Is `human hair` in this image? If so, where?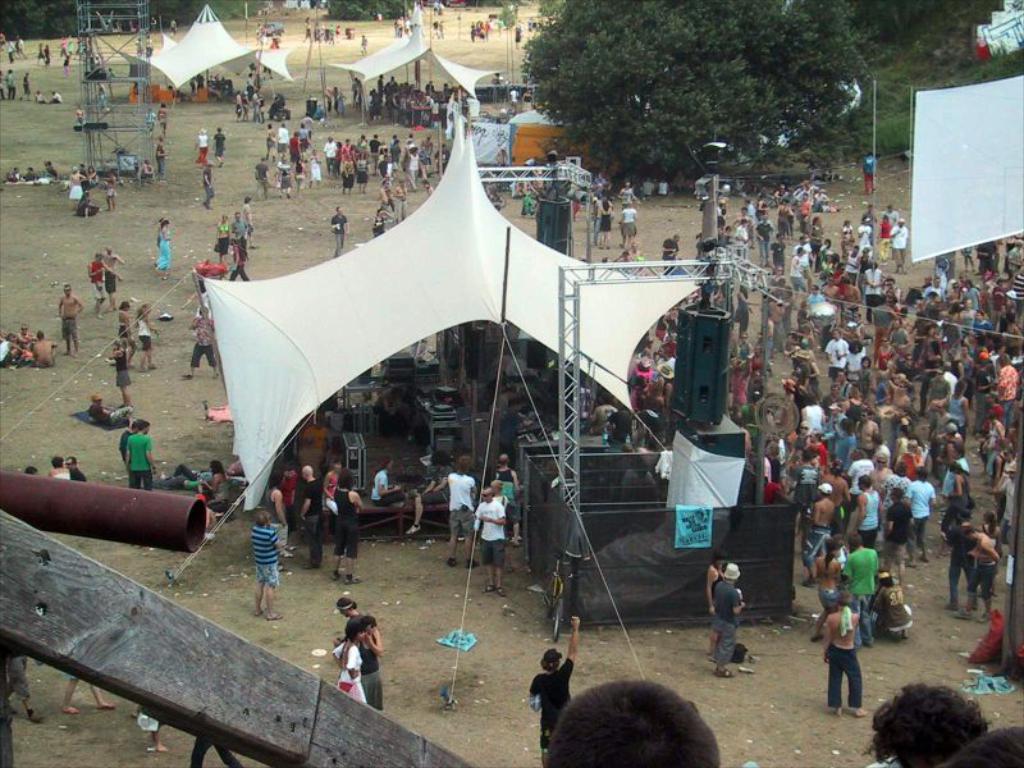
Yes, at box(285, 463, 296, 472).
